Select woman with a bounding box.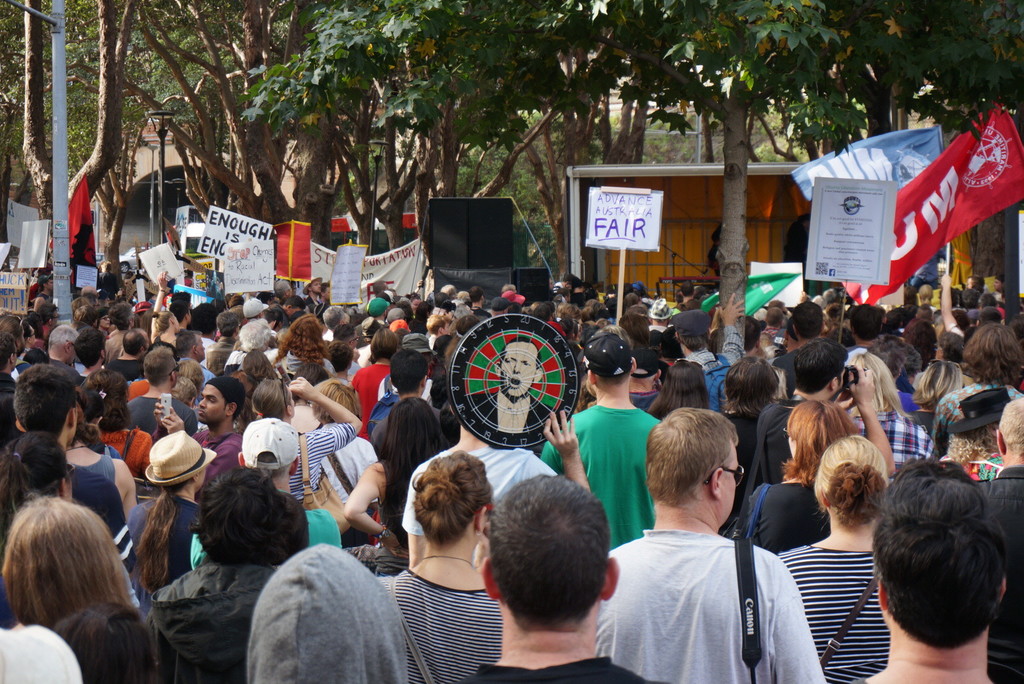
<bbox>346, 330, 400, 442</bbox>.
